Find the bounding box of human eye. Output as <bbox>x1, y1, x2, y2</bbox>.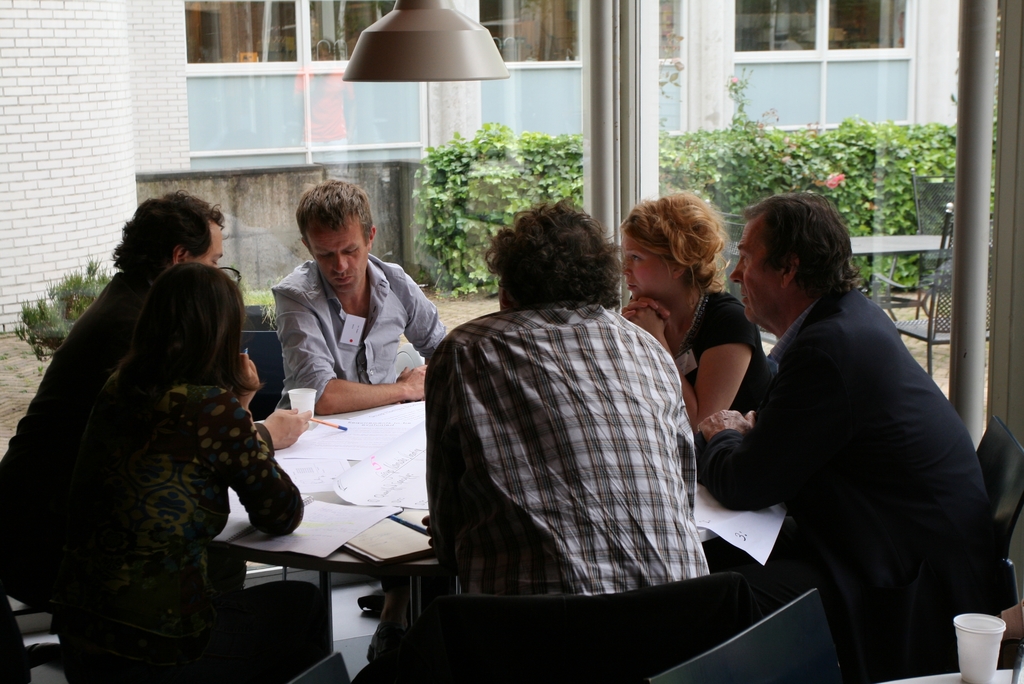
<bbox>735, 251, 749, 263</bbox>.
